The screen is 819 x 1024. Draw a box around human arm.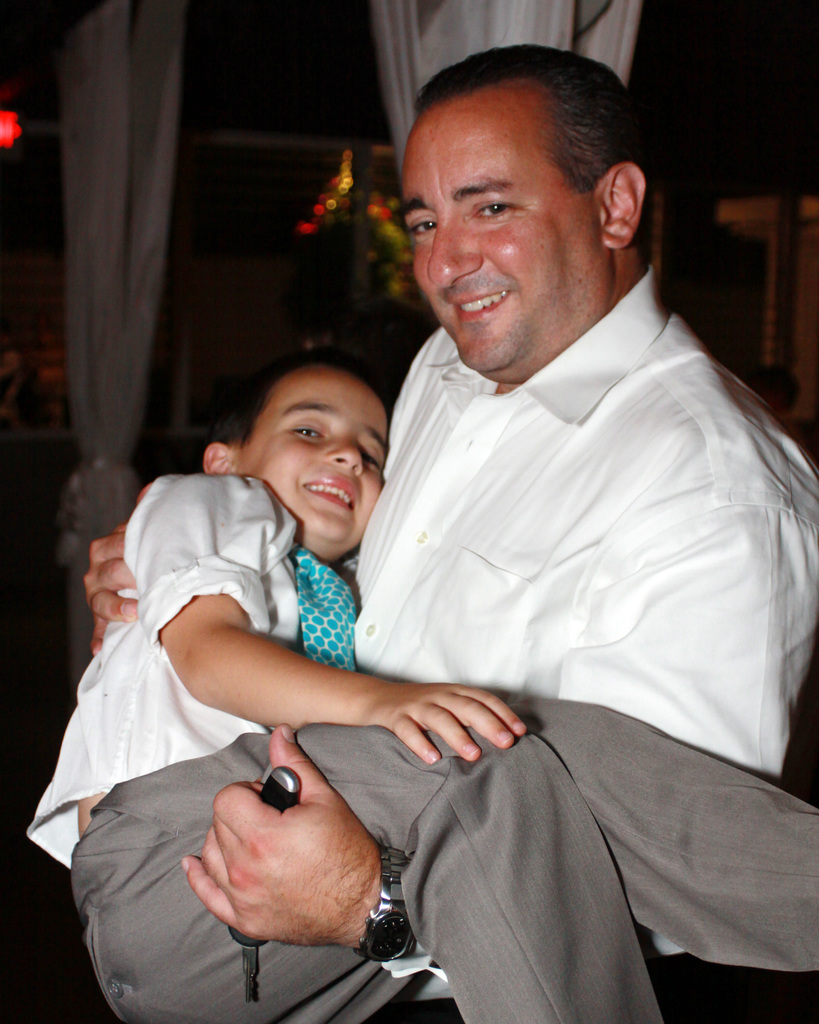
bbox=[150, 475, 529, 755].
